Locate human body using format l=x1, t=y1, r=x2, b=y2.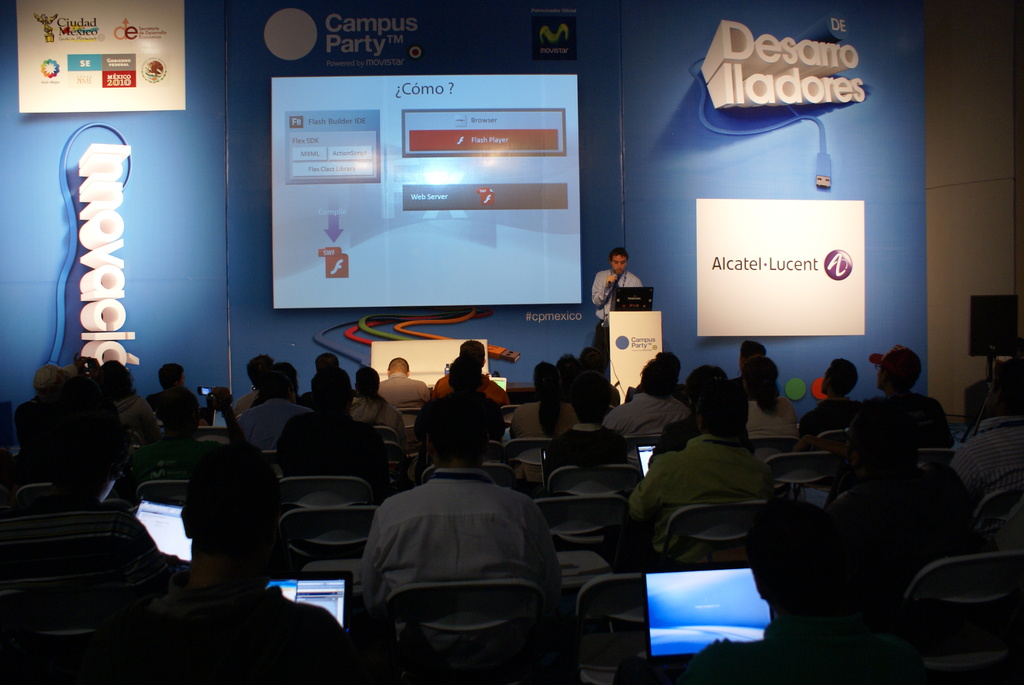
l=941, t=350, r=1023, b=505.
